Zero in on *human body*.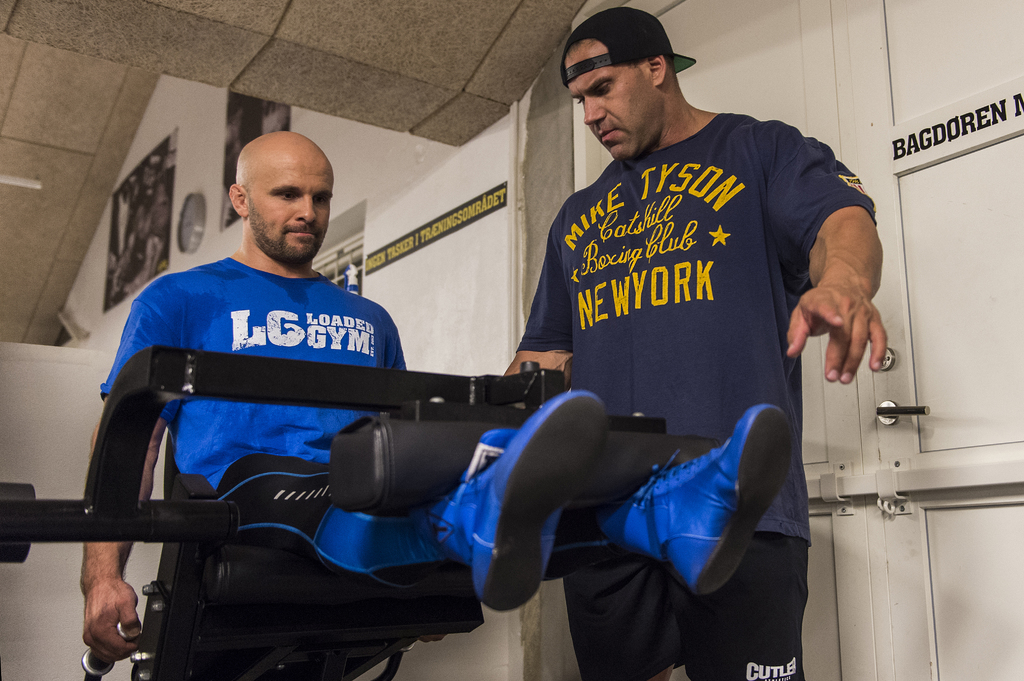
Zeroed in: 83 129 416 680.
